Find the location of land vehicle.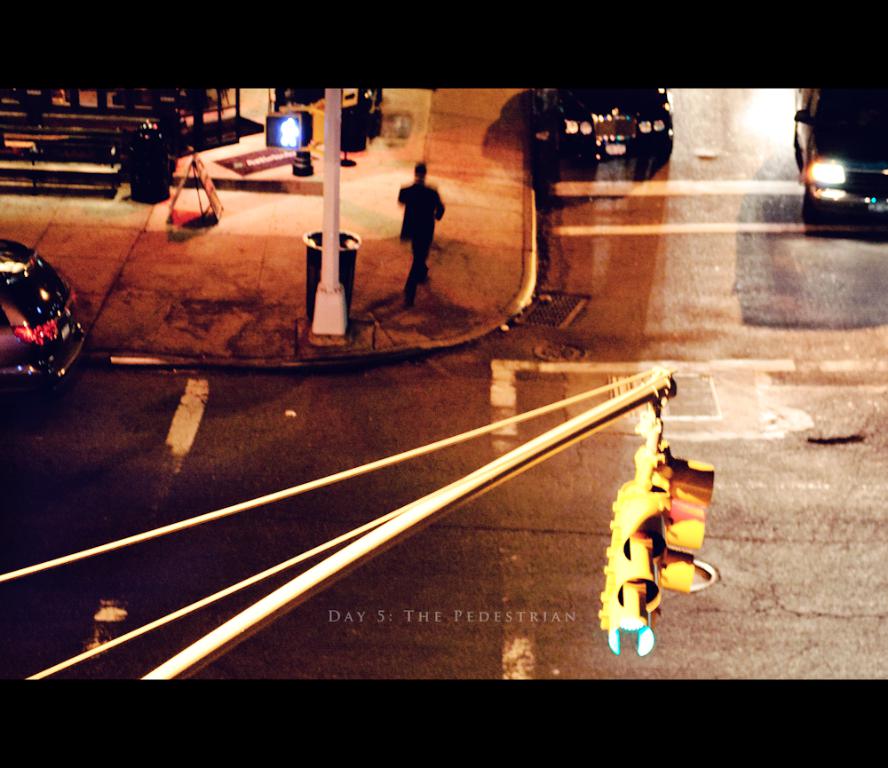
Location: {"x1": 789, "y1": 86, "x2": 887, "y2": 226}.
